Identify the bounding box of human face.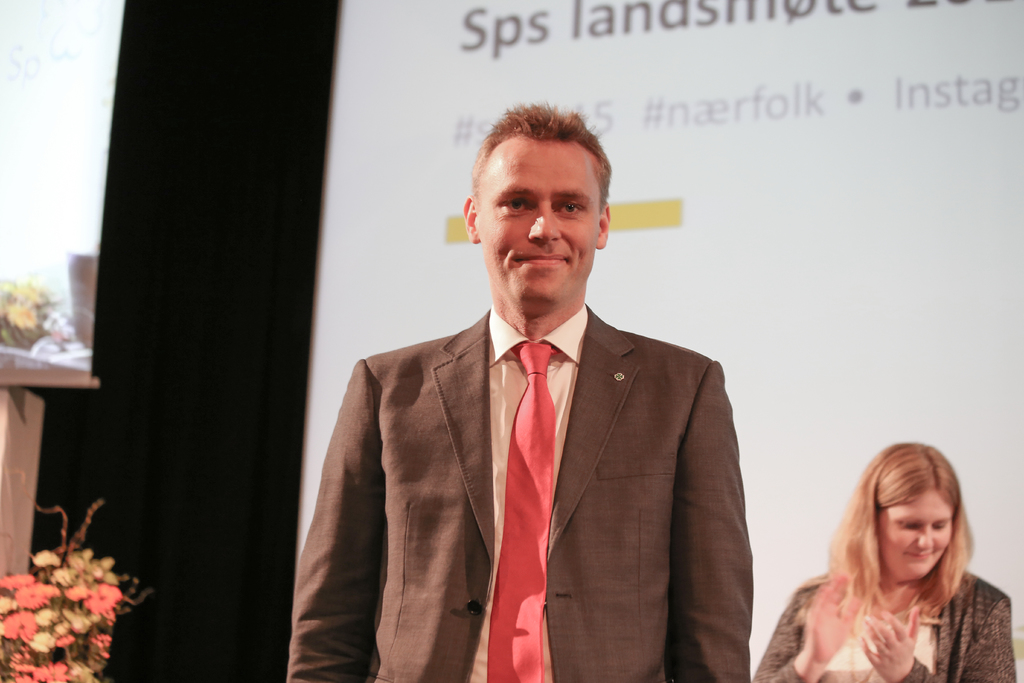
x1=479 y1=147 x2=600 y2=304.
